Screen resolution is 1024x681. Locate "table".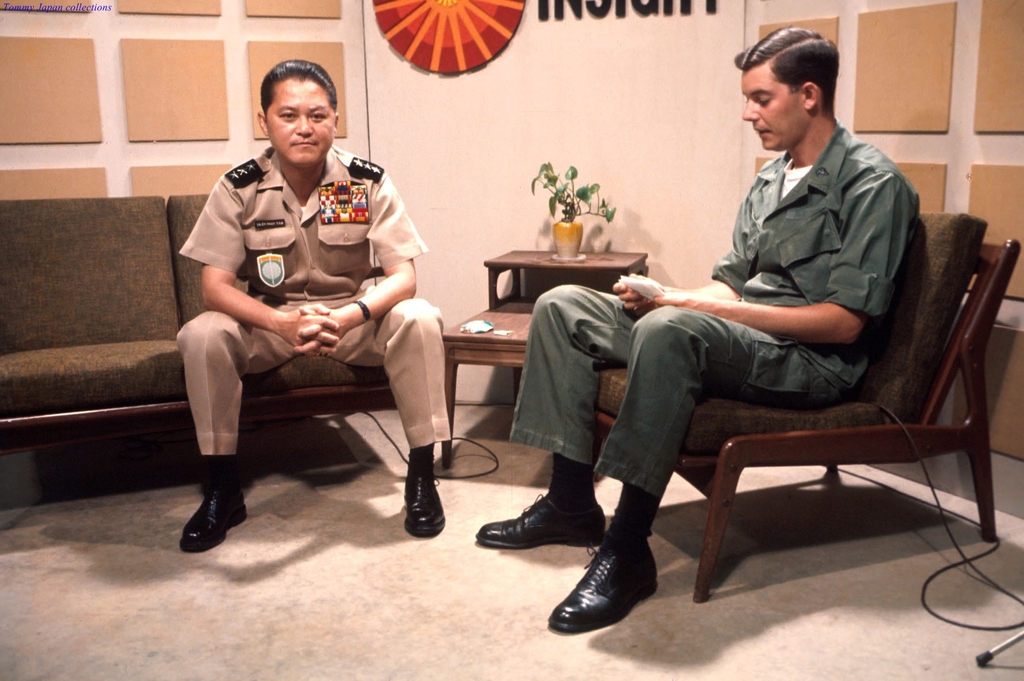
detection(485, 249, 648, 302).
